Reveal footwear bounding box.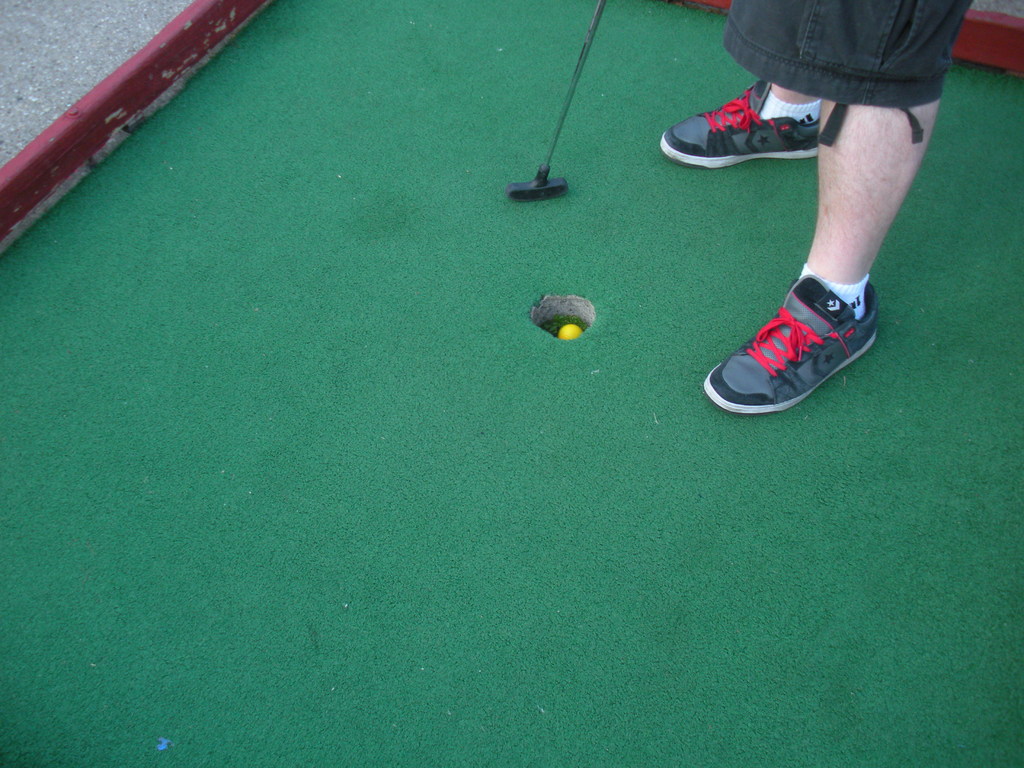
Revealed: [left=701, top=273, right=874, bottom=417].
